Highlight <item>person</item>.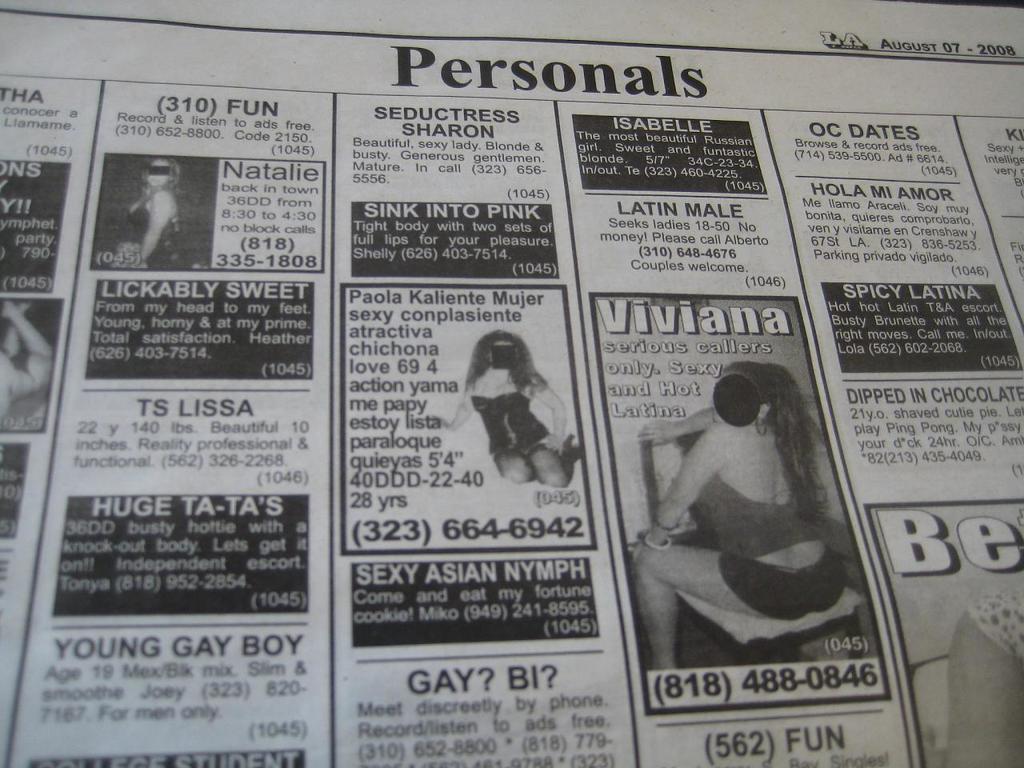
Highlighted region: (118,158,186,278).
